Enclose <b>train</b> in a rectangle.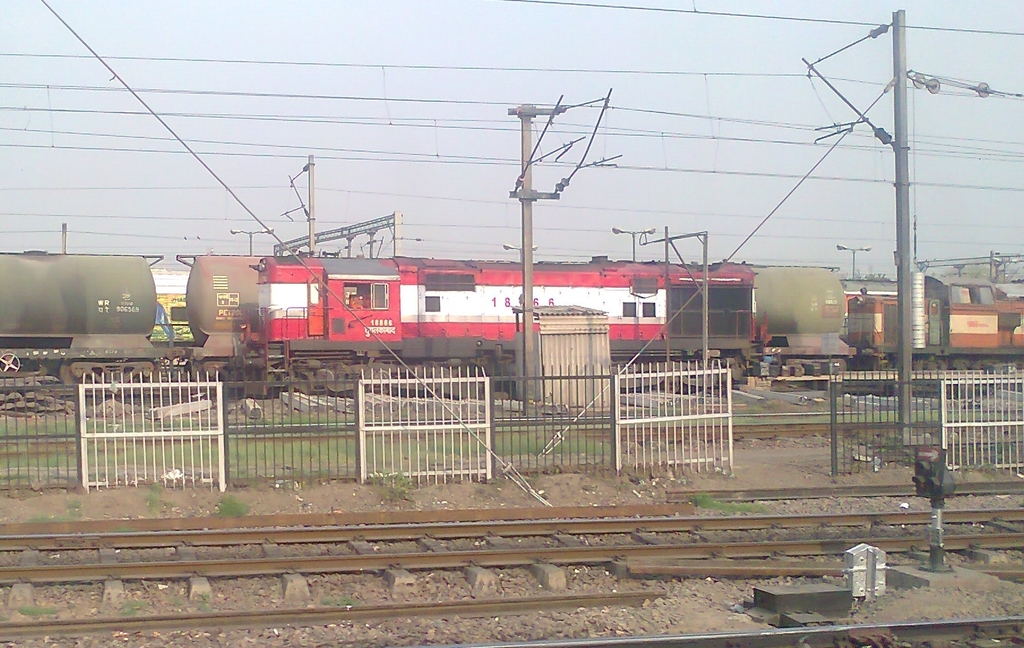
locate(0, 247, 1023, 388).
